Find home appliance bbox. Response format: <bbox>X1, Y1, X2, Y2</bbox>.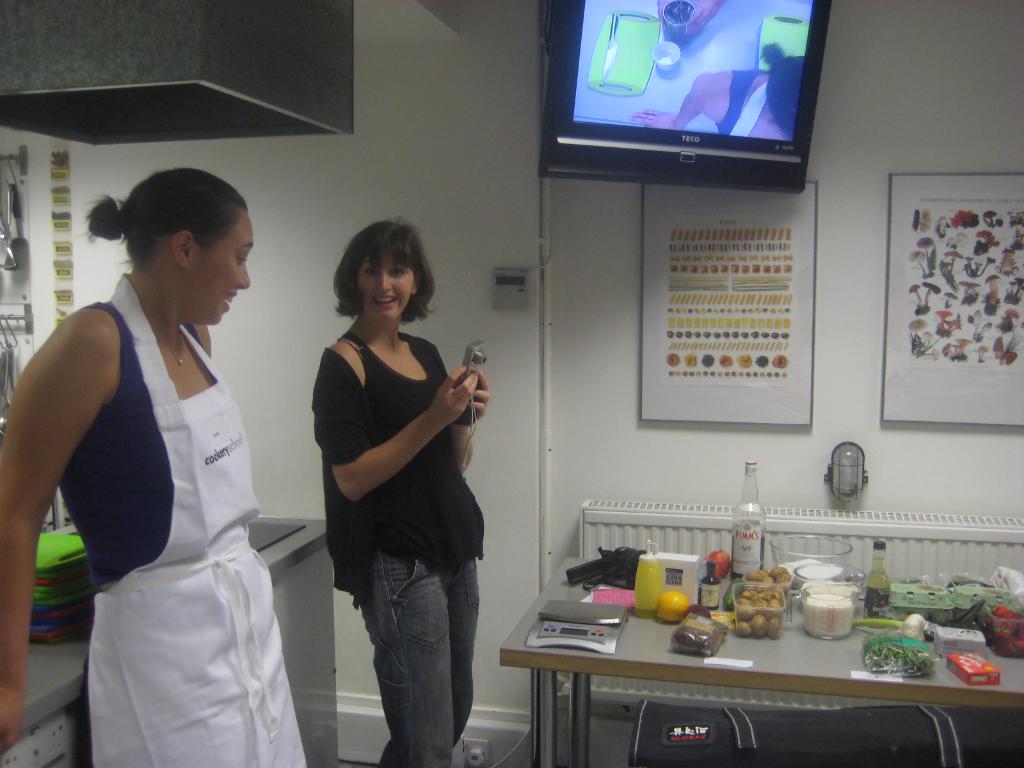
<bbox>248, 513, 342, 767</bbox>.
